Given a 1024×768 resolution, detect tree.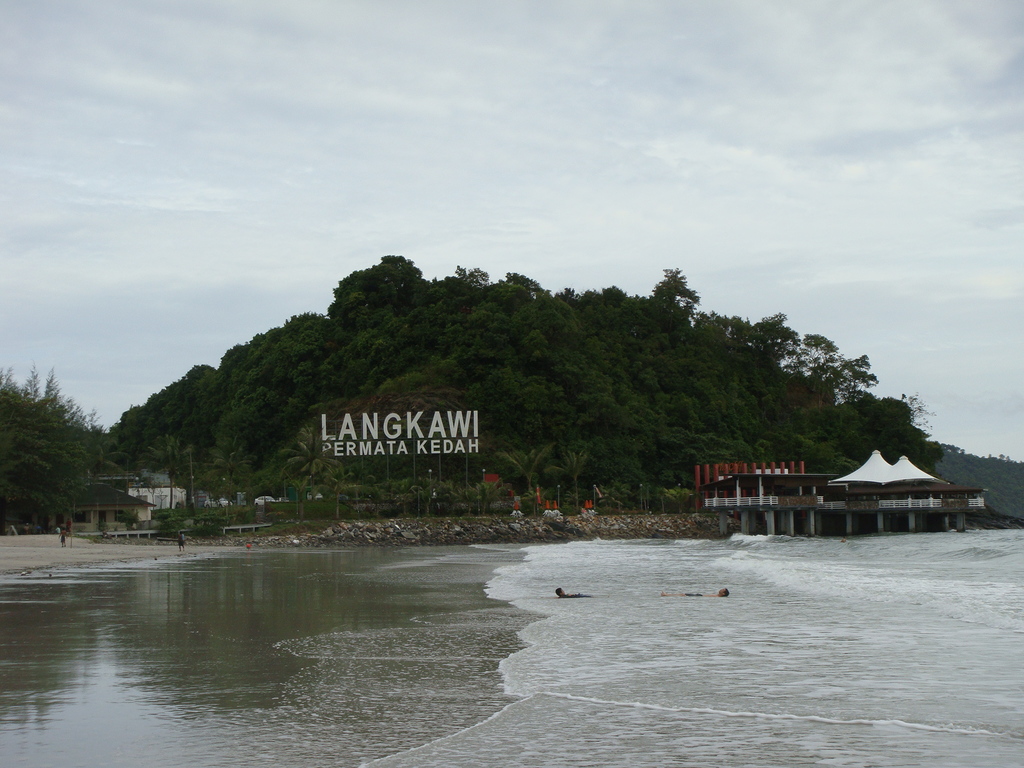
146/434/186/508.
